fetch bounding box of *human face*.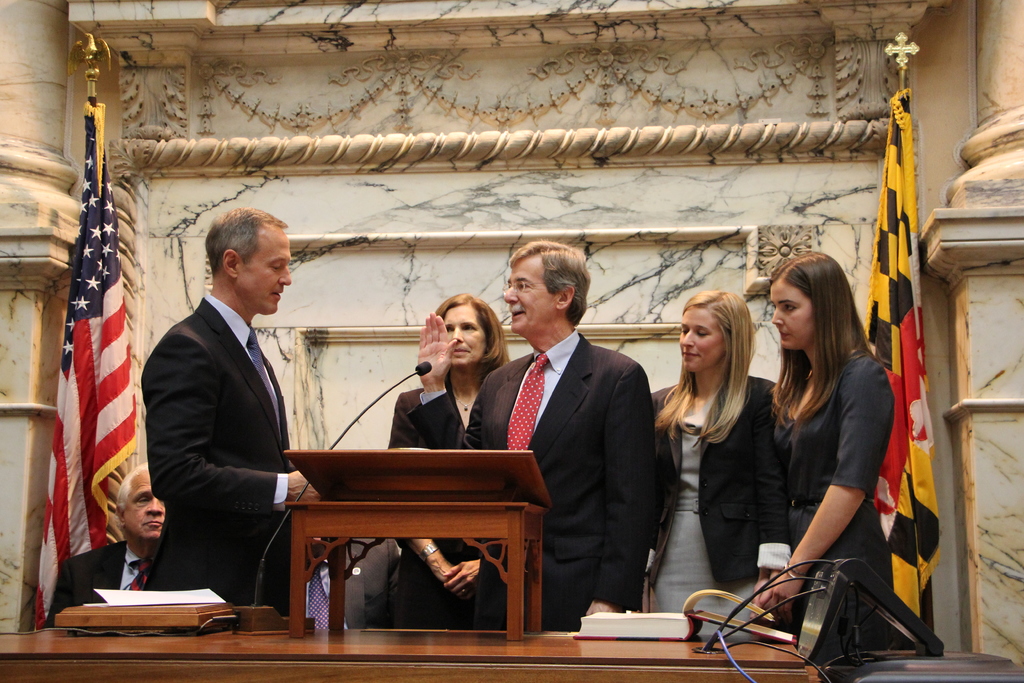
Bbox: bbox(771, 277, 812, 348).
